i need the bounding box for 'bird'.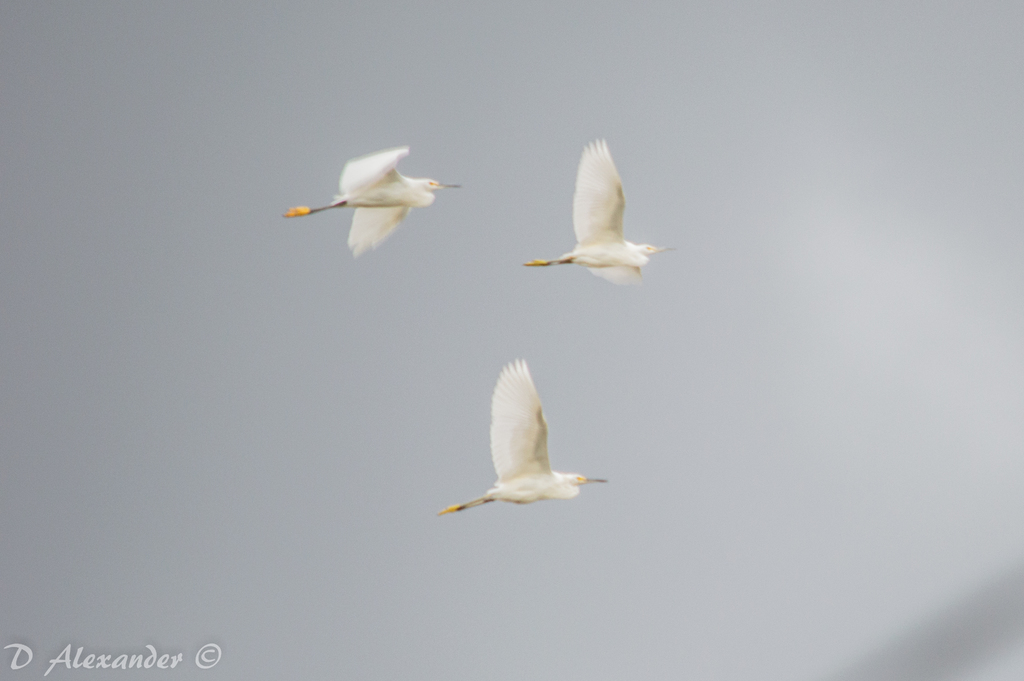
Here it is: detection(273, 147, 464, 271).
